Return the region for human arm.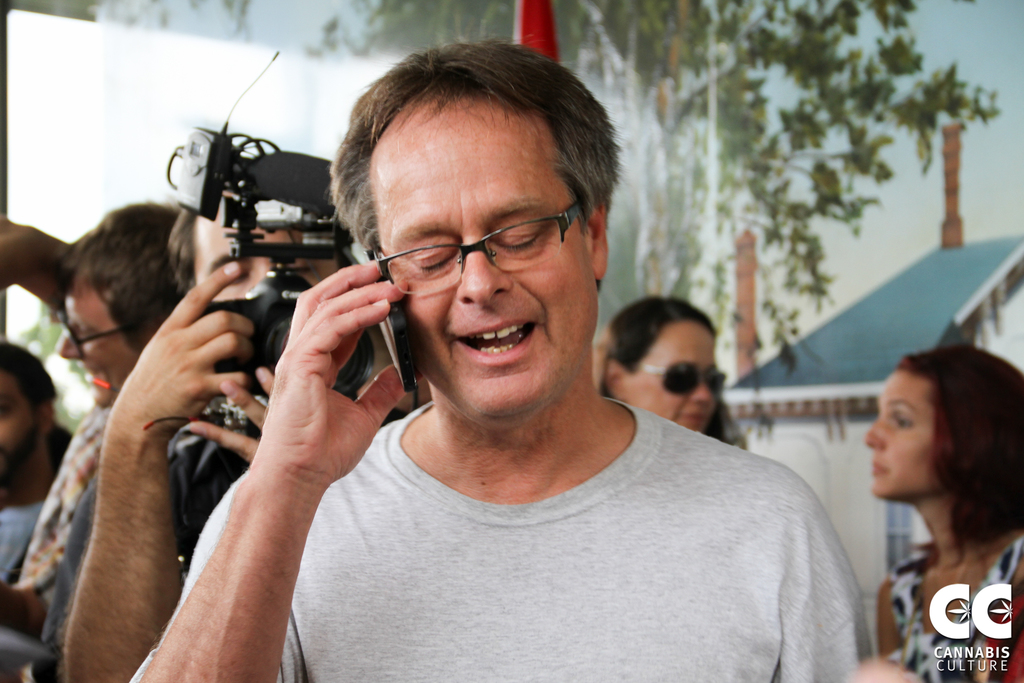
[left=871, top=589, right=895, bottom=667].
